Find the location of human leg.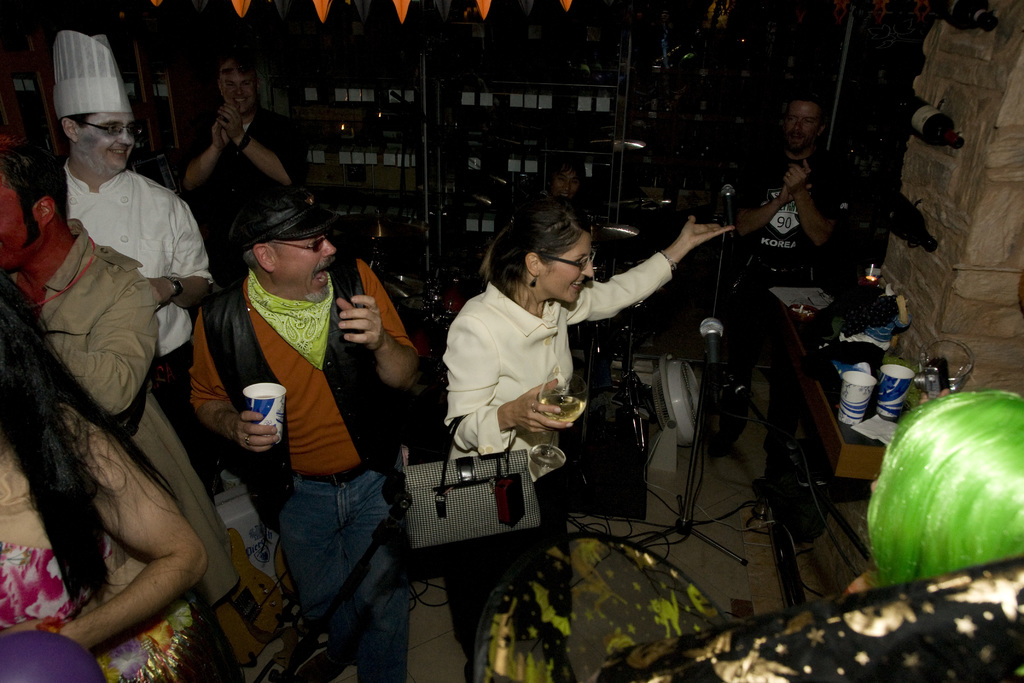
Location: 271/470/368/662.
